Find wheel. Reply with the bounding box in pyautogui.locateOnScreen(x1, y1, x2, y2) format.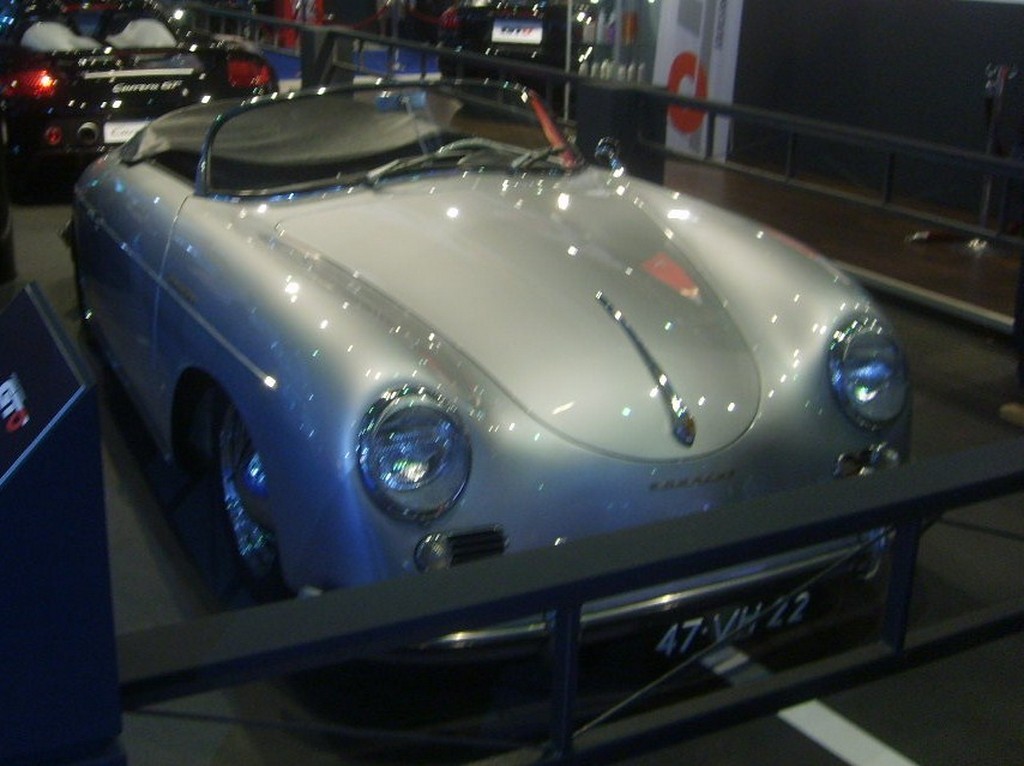
pyautogui.locateOnScreen(163, 369, 287, 577).
